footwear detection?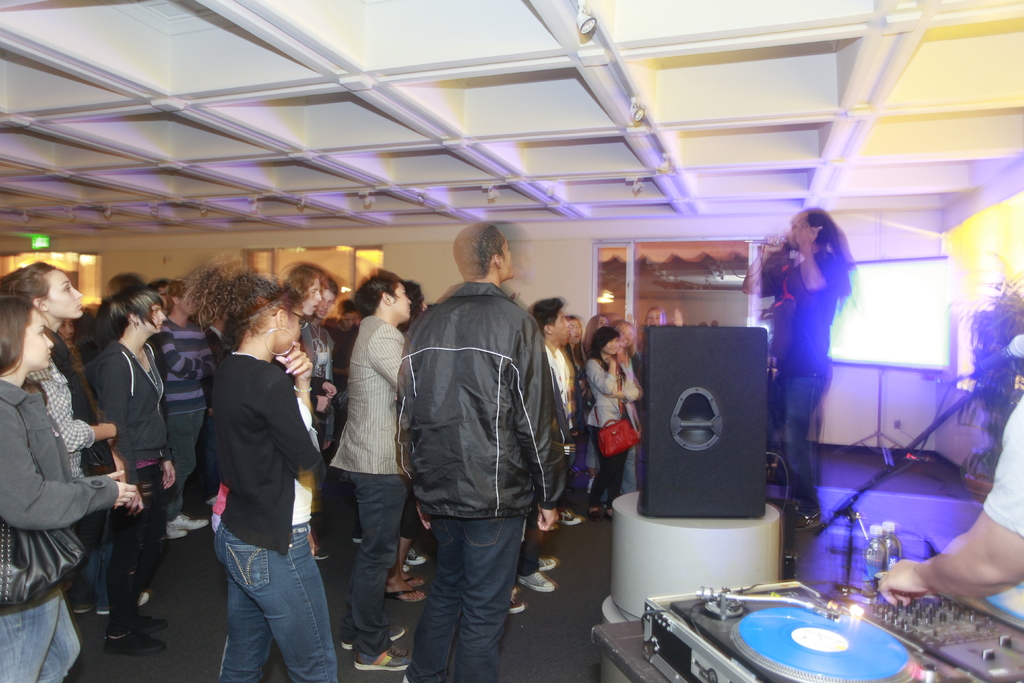
387, 588, 429, 604
